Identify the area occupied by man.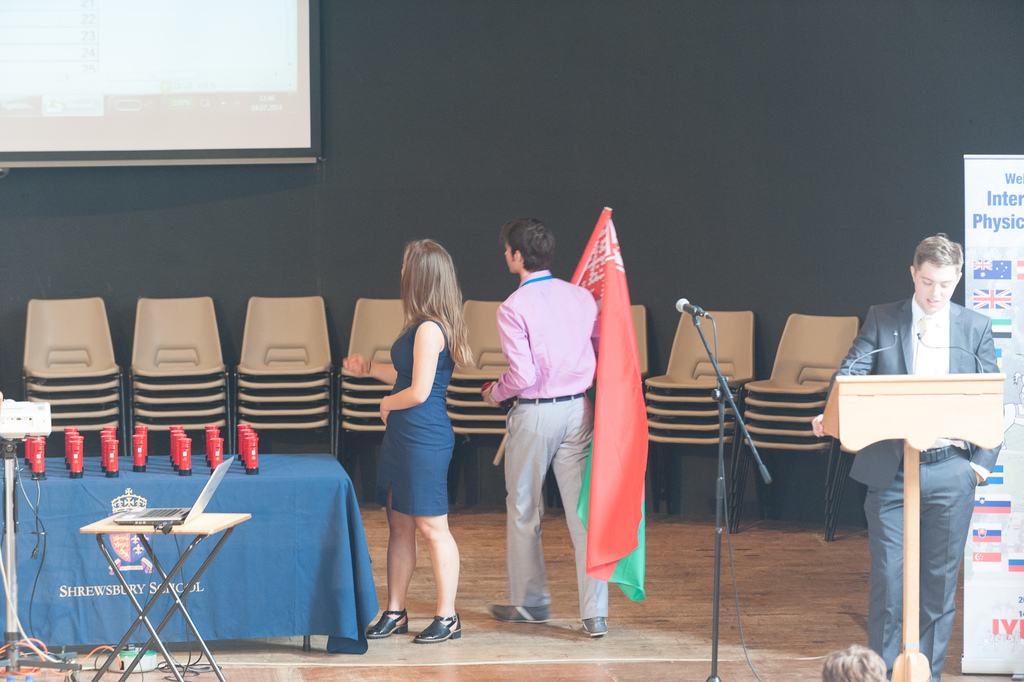
Area: x1=479, y1=215, x2=609, y2=637.
